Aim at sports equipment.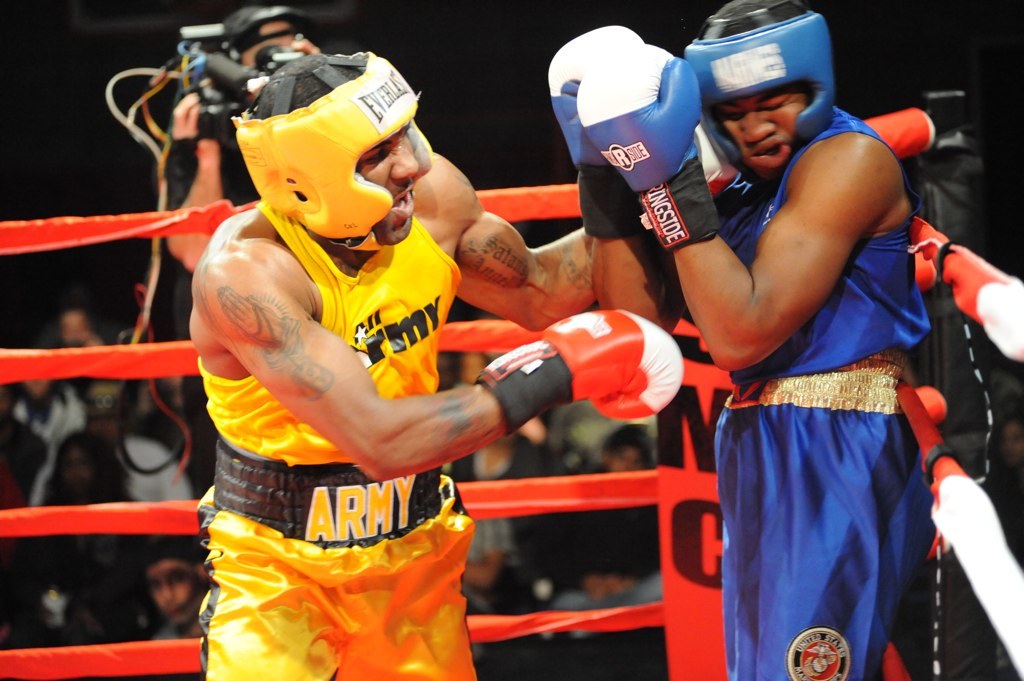
Aimed at [551, 19, 639, 242].
